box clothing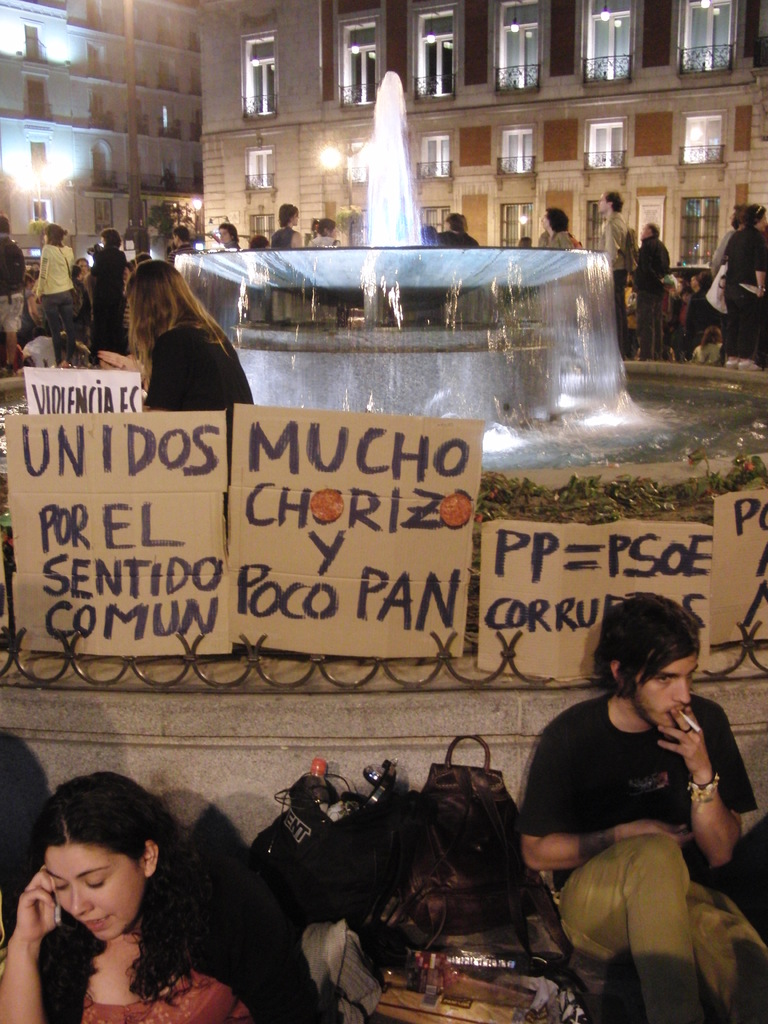
636, 234, 675, 356
